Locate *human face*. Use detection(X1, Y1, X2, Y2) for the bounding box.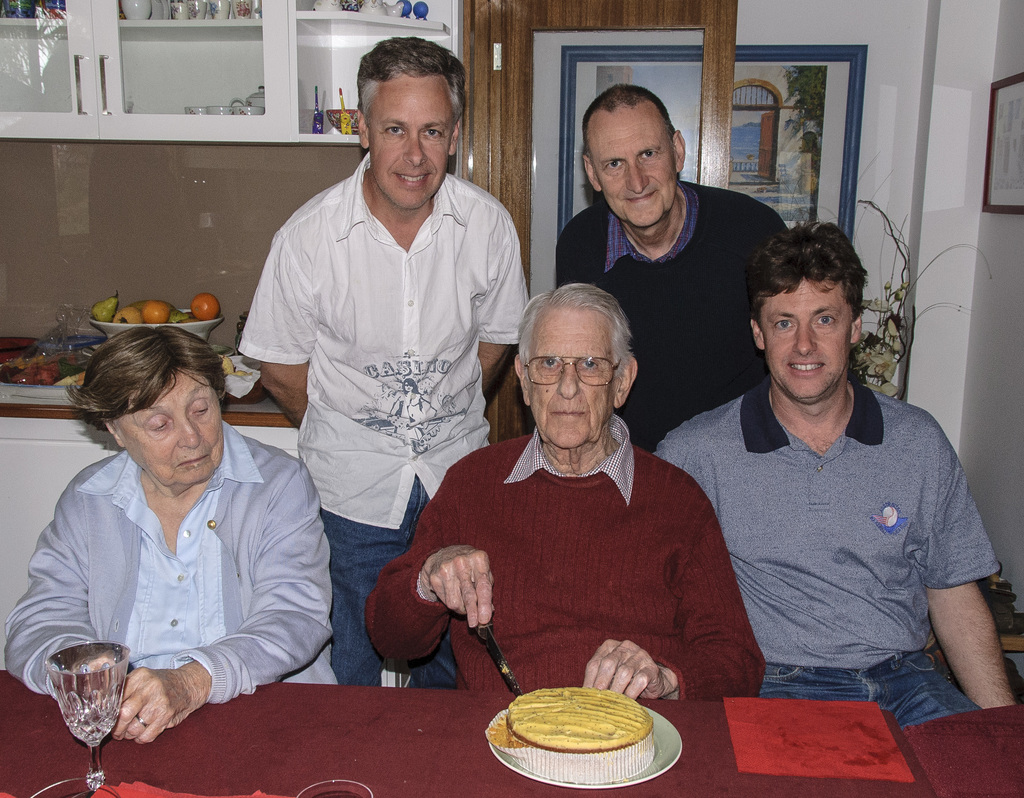
detection(762, 285, 852, 404).
